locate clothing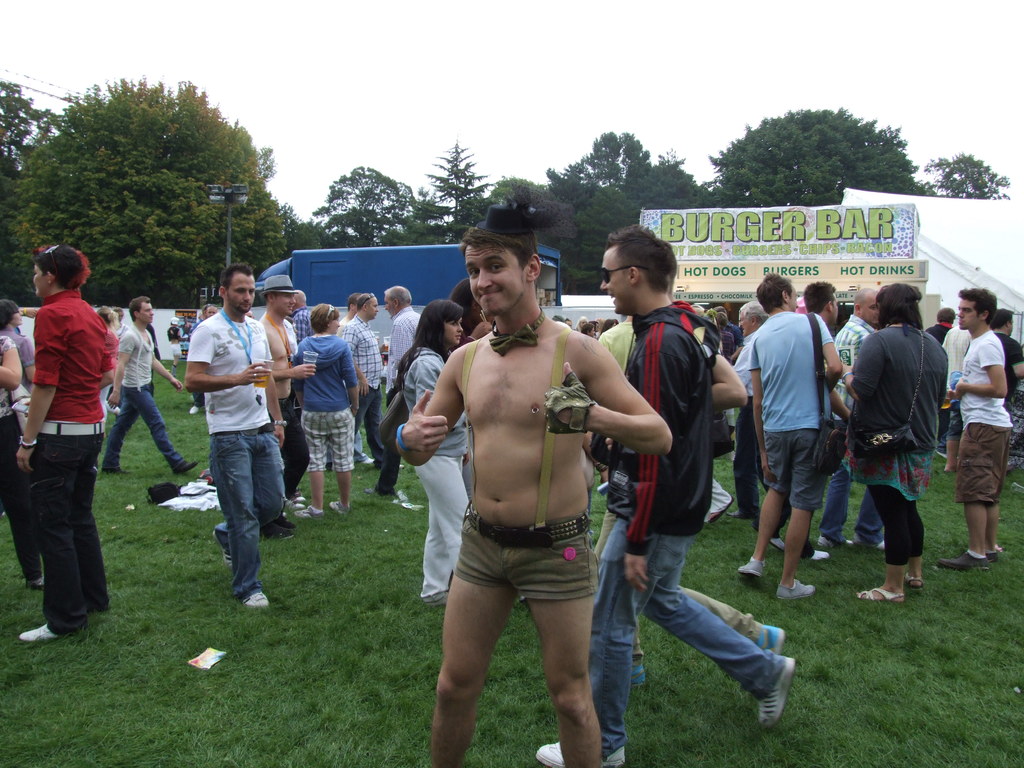
(948, 323, 973, 381)
